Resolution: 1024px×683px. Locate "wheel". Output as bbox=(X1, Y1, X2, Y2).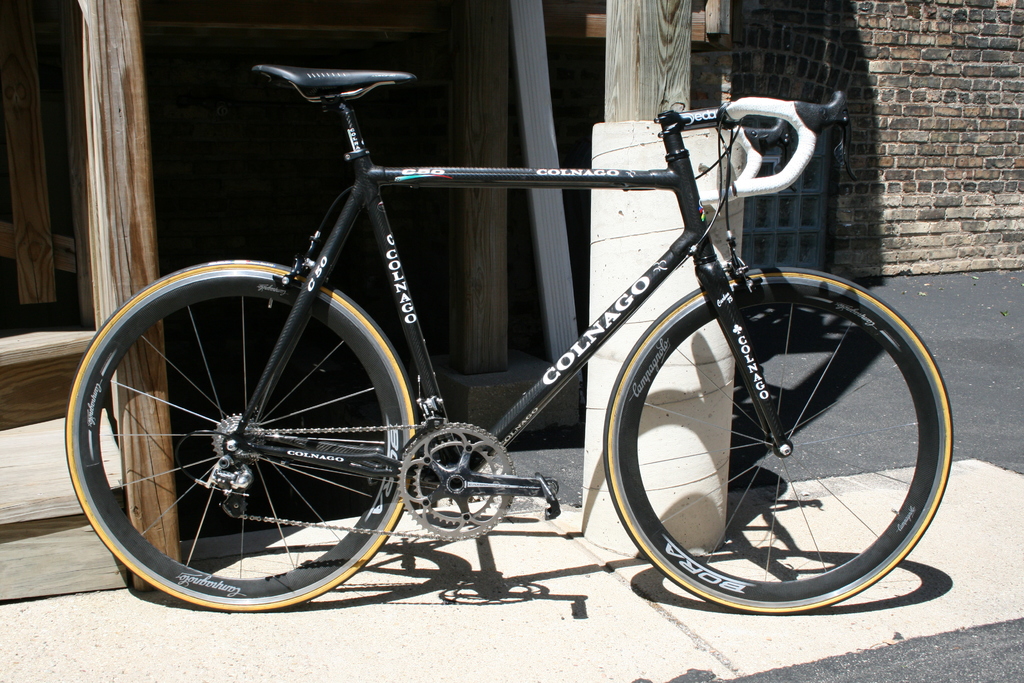
bbox=(603, 266, 952, 615).
